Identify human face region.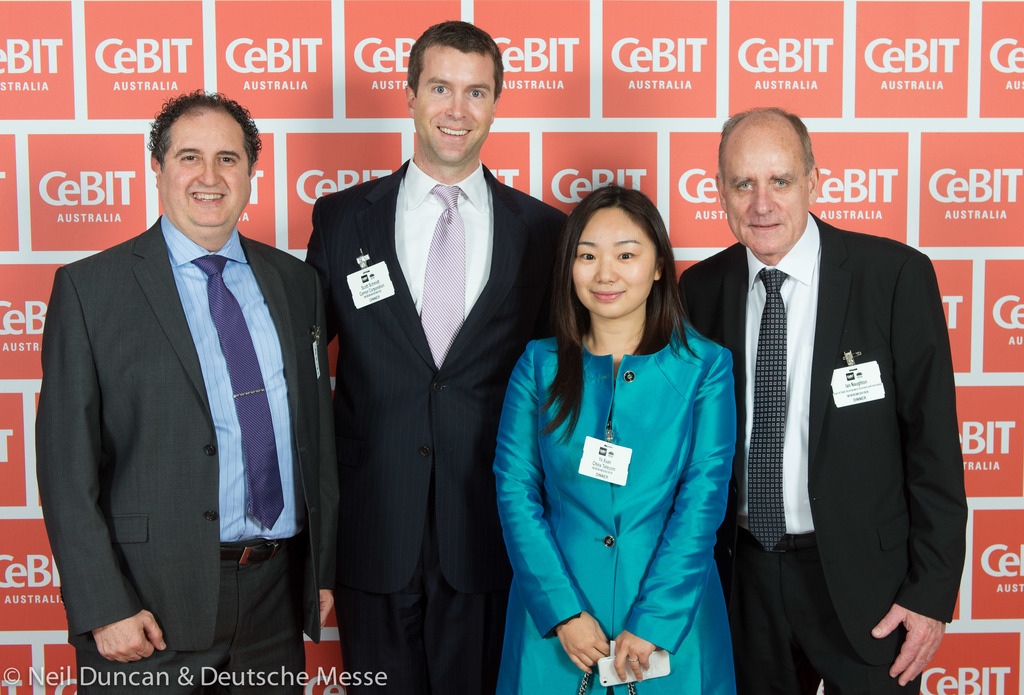
Region: 717/123/804/250.
